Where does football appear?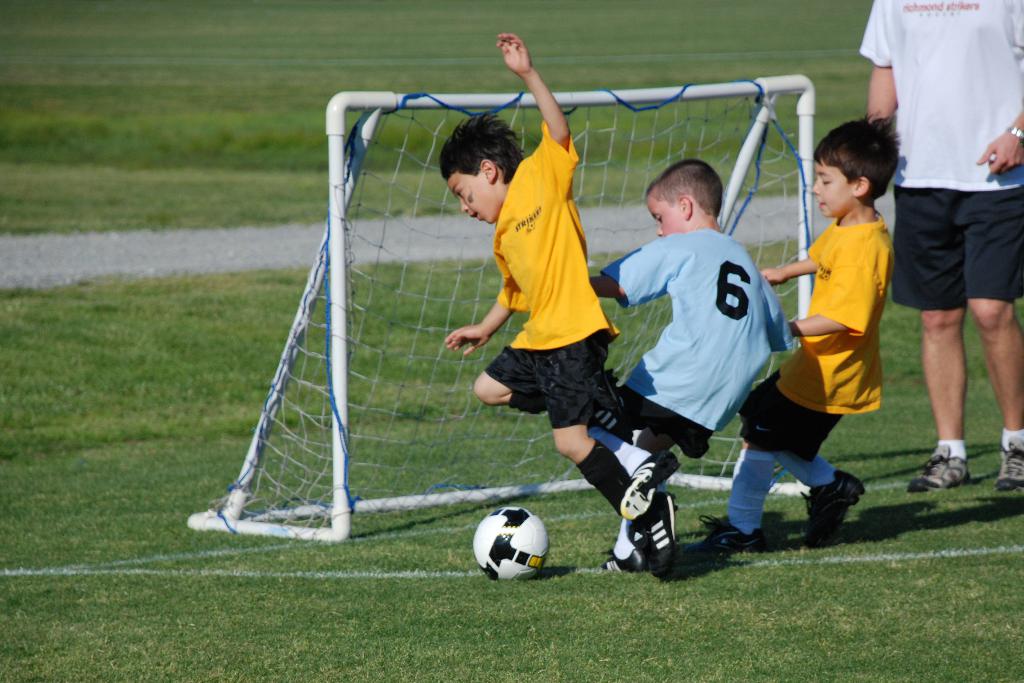
Appears at (x1=470, y1=507, x2=550, y2=584).
